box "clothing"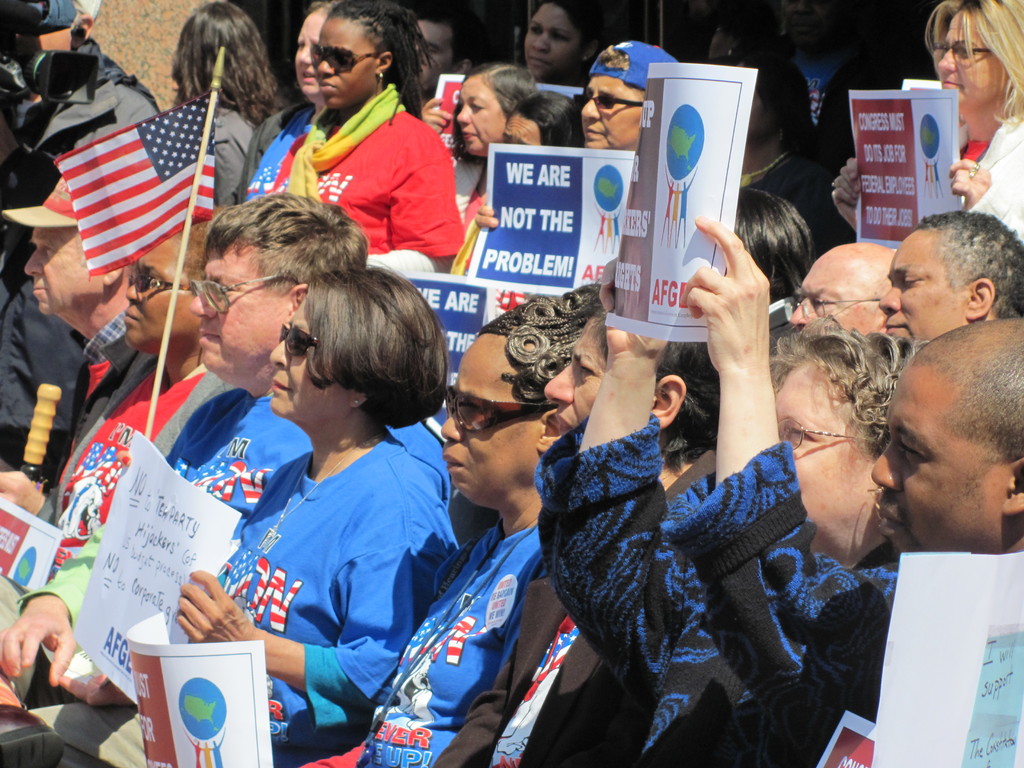
Rect(278, 111, 463, 273)
